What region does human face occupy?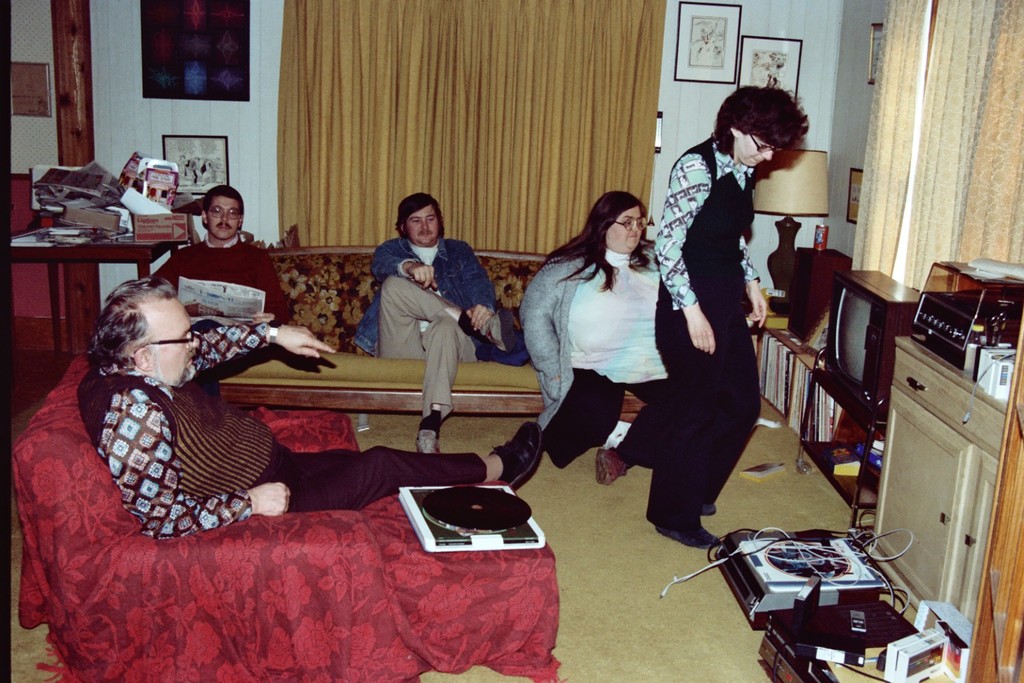
<region>210, 196, 241, 242</region>.
